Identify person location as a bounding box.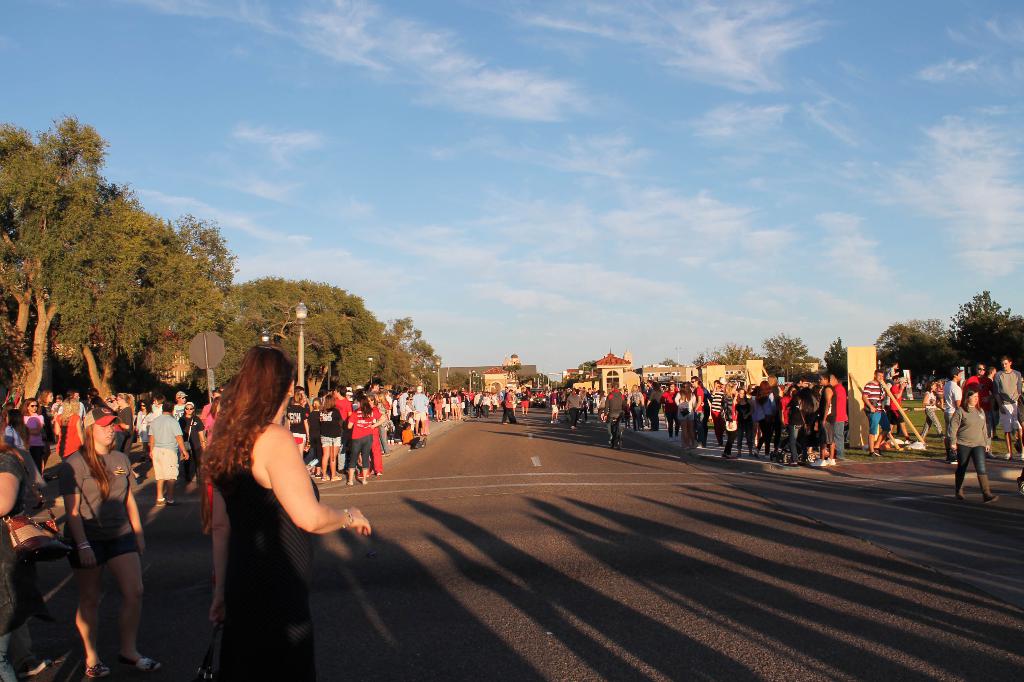
BBox(12, 394, 44, 472).
